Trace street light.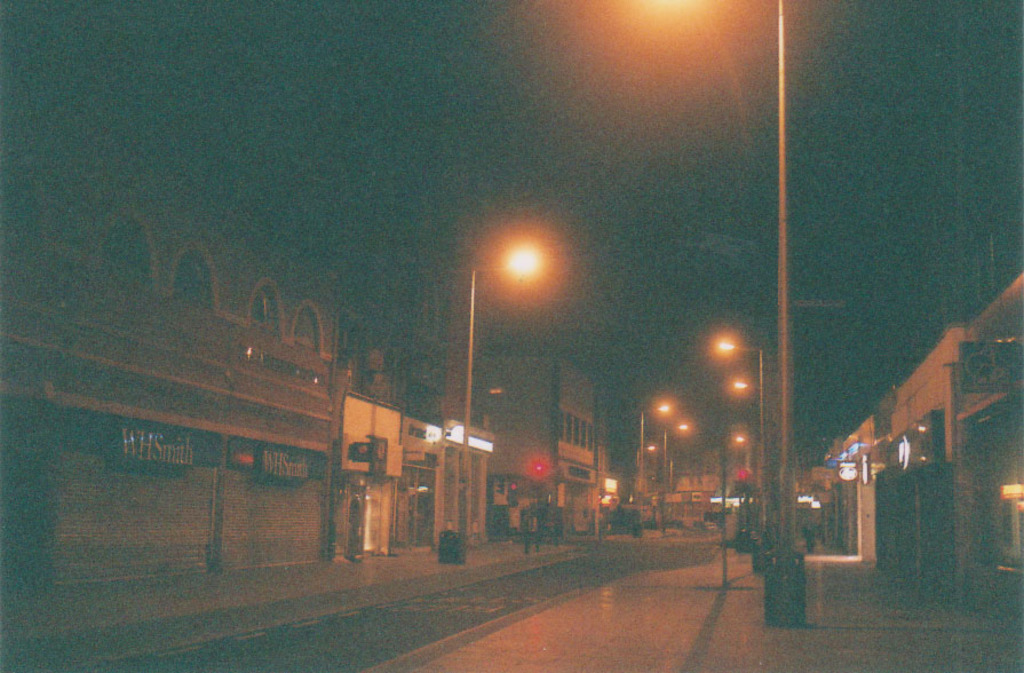
Traced to rect(661, 418, 692, 496).
